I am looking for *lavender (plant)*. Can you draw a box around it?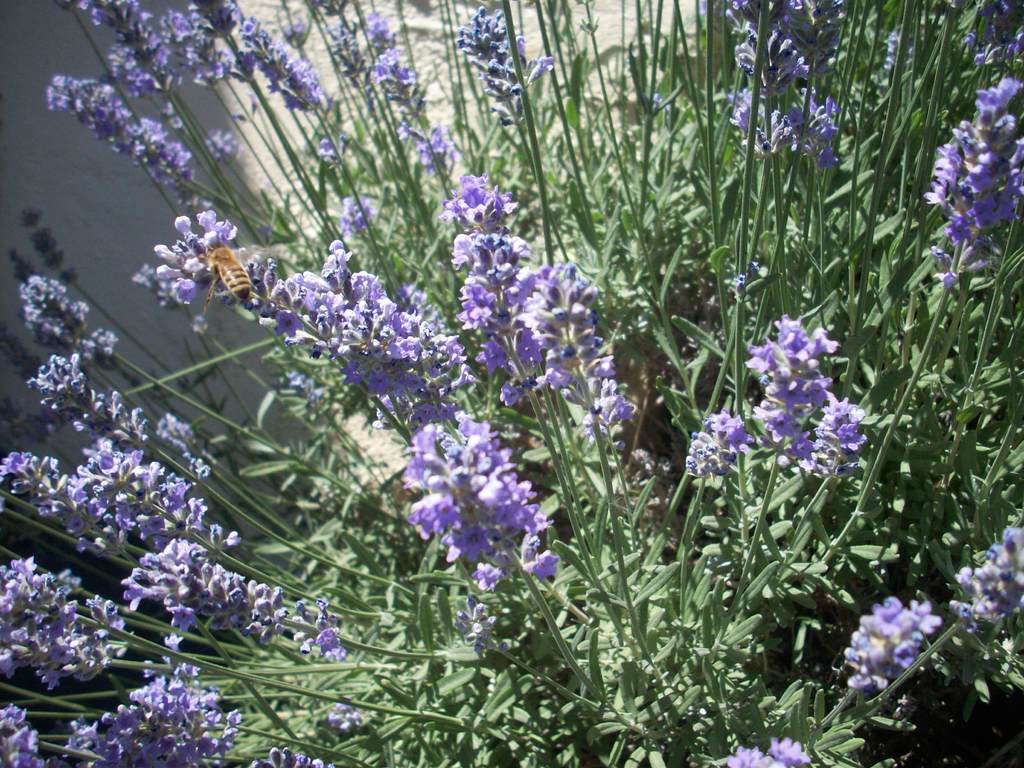
Sure, the bounding box is [left=451, top=3, right=564, bottom=180].
